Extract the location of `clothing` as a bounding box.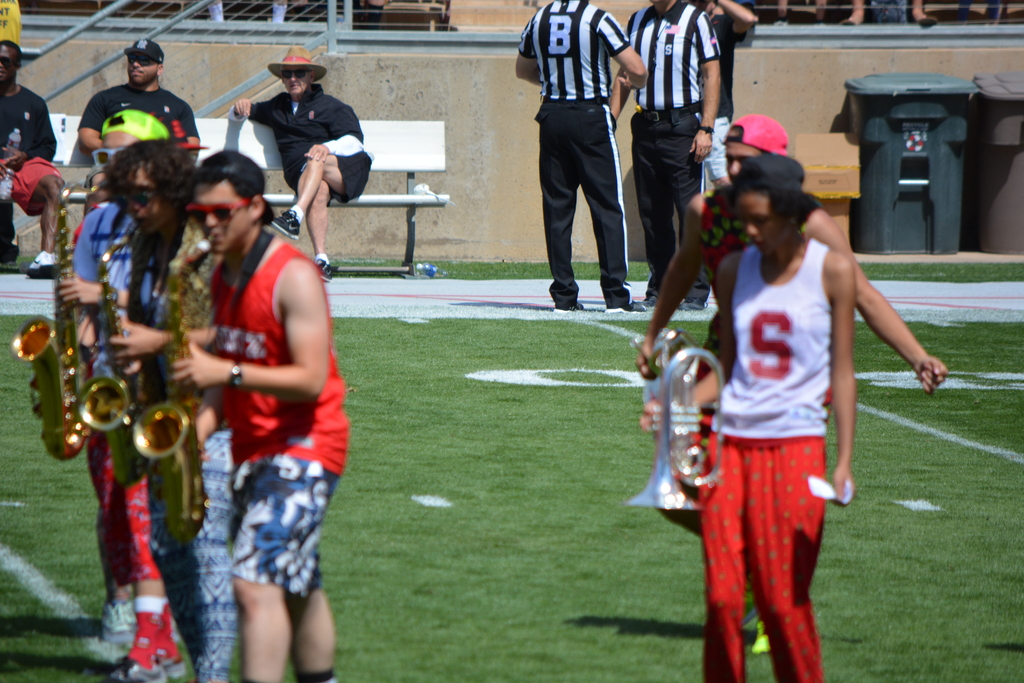
bbox=(627, 1, 719, 301).
